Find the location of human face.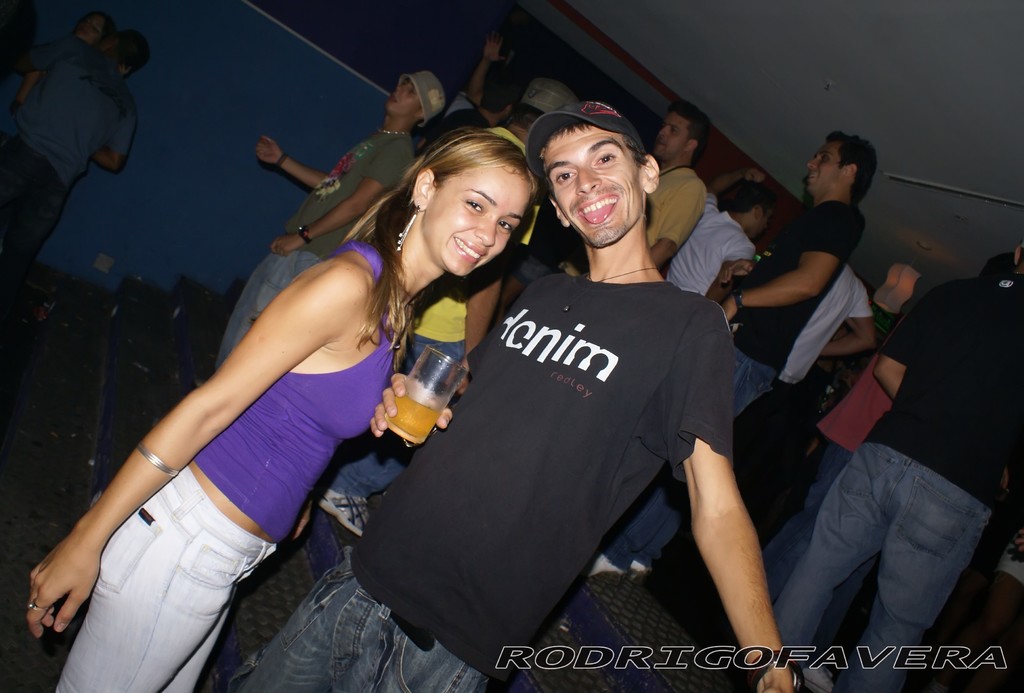
Location: crop(387, 79, 420, 112).
